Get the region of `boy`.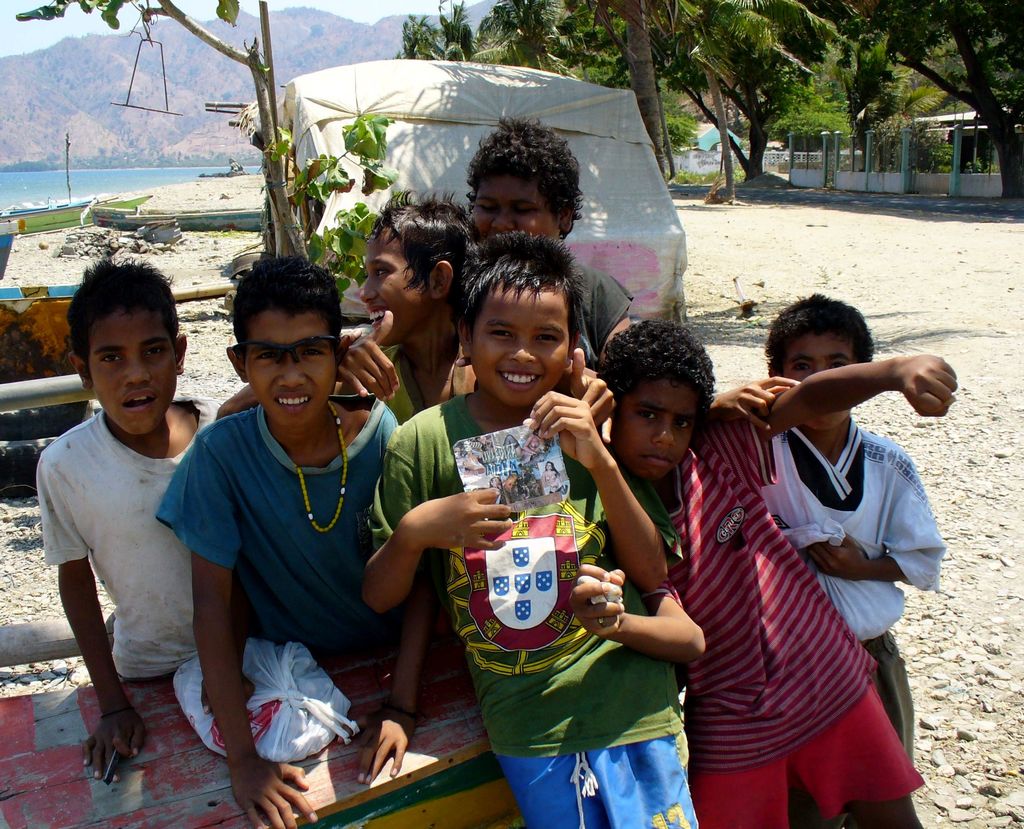
x1=151, y1=255, x2=400, y2=828.
